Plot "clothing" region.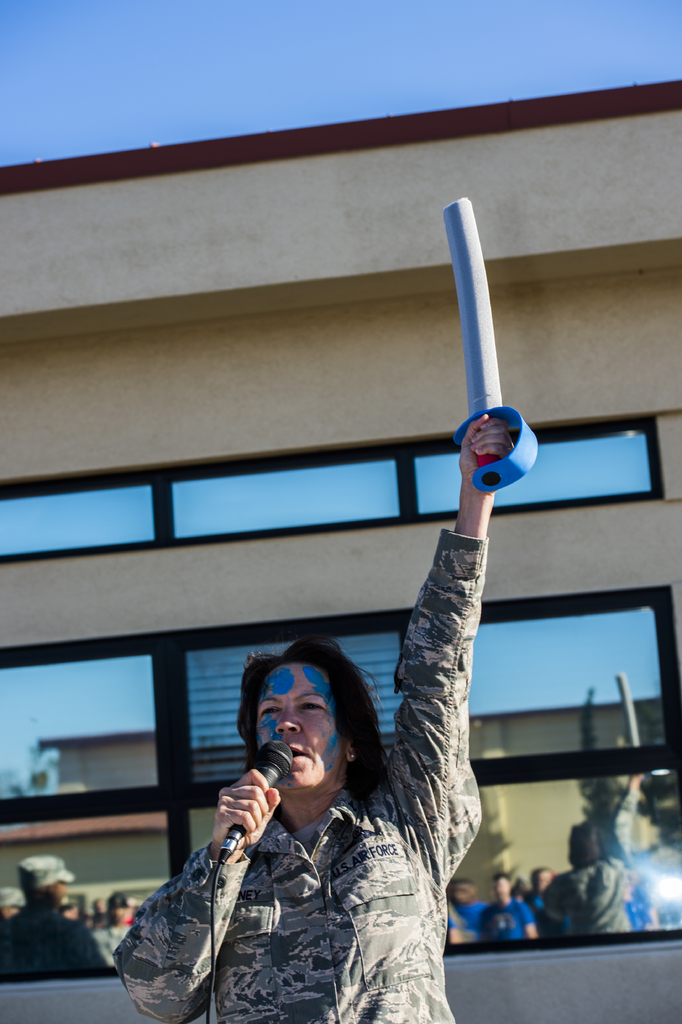
Plotted at bbox(115, 763, 428, 1012).
